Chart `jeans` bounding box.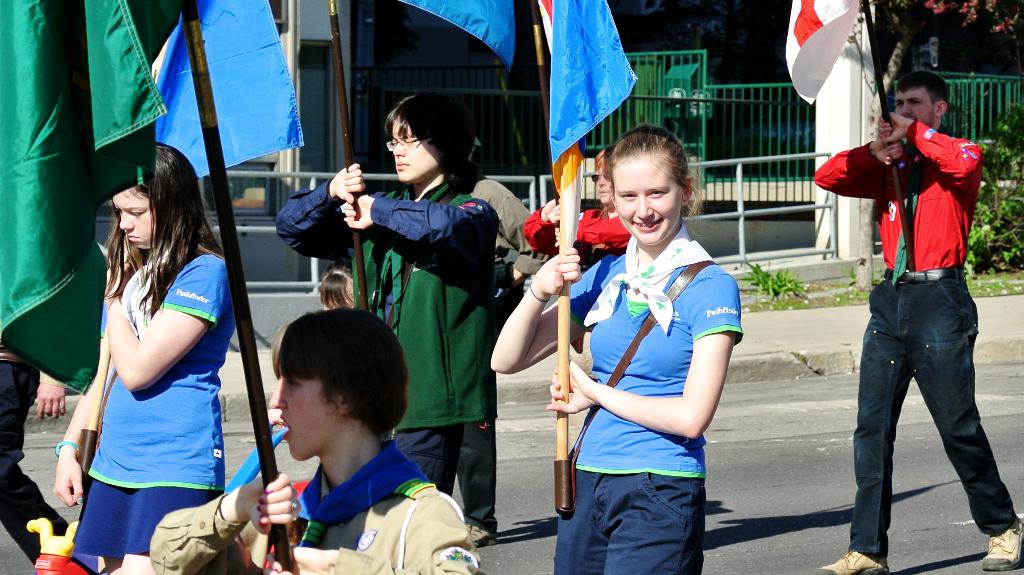
Charted: BBox(854, 271, 1001, 562).
